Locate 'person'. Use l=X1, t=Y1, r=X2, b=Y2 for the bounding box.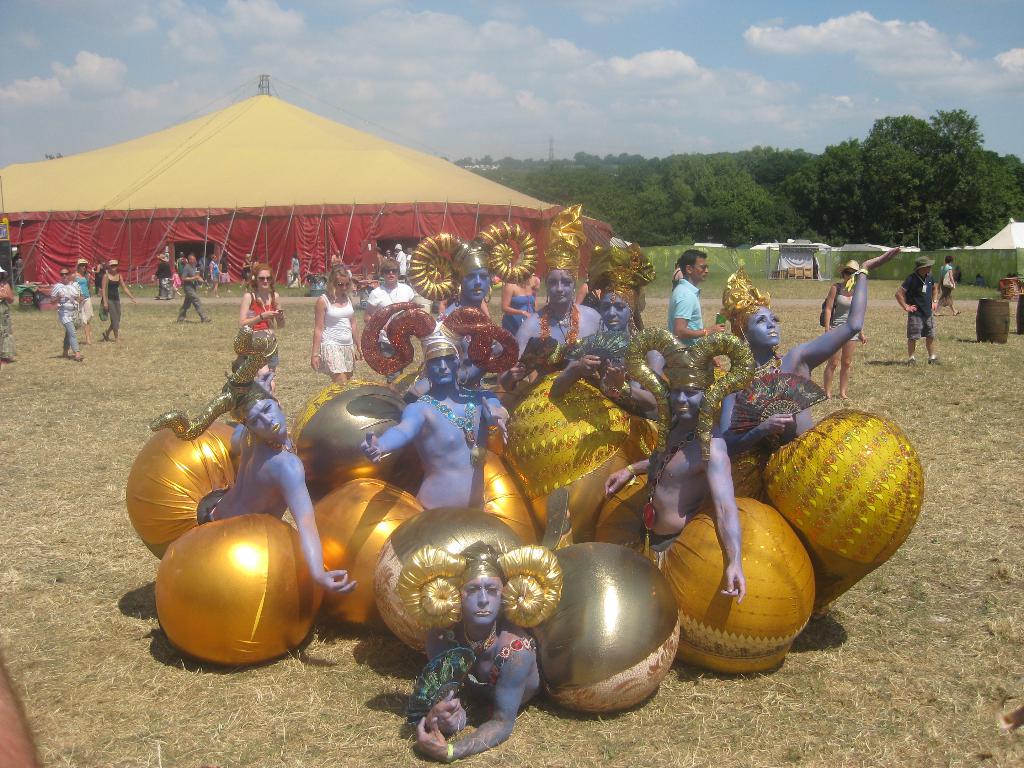
l=895, t=257, r=941, b=364.
